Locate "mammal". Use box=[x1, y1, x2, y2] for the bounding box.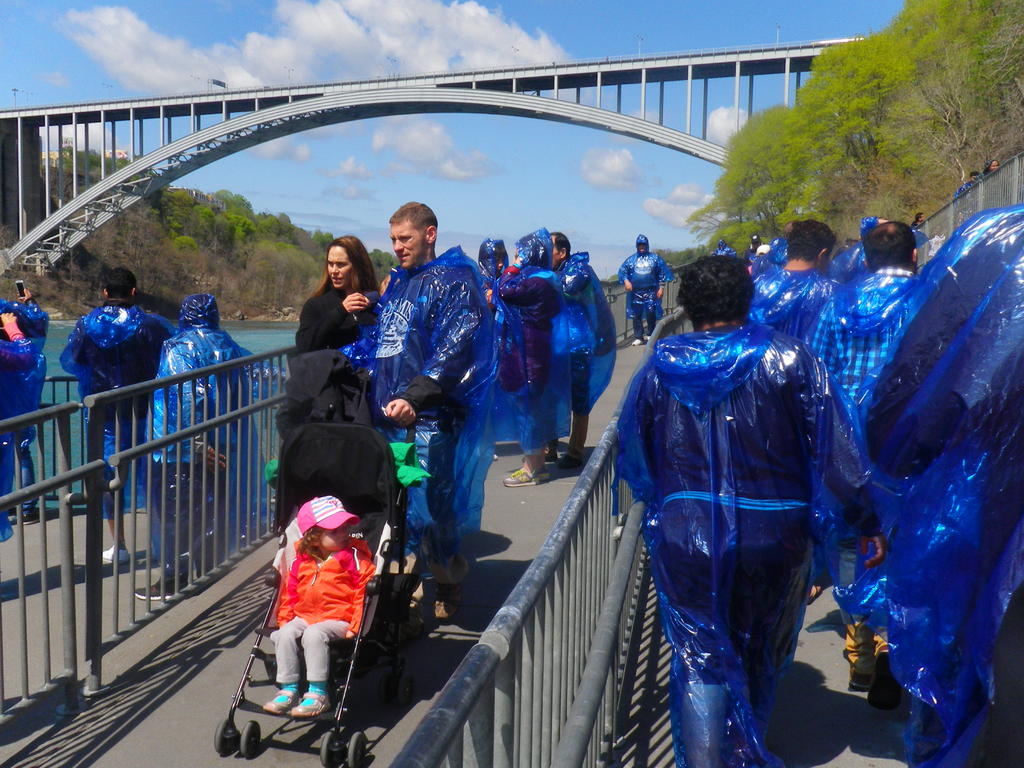
box=[474, 236, 509, 459].
